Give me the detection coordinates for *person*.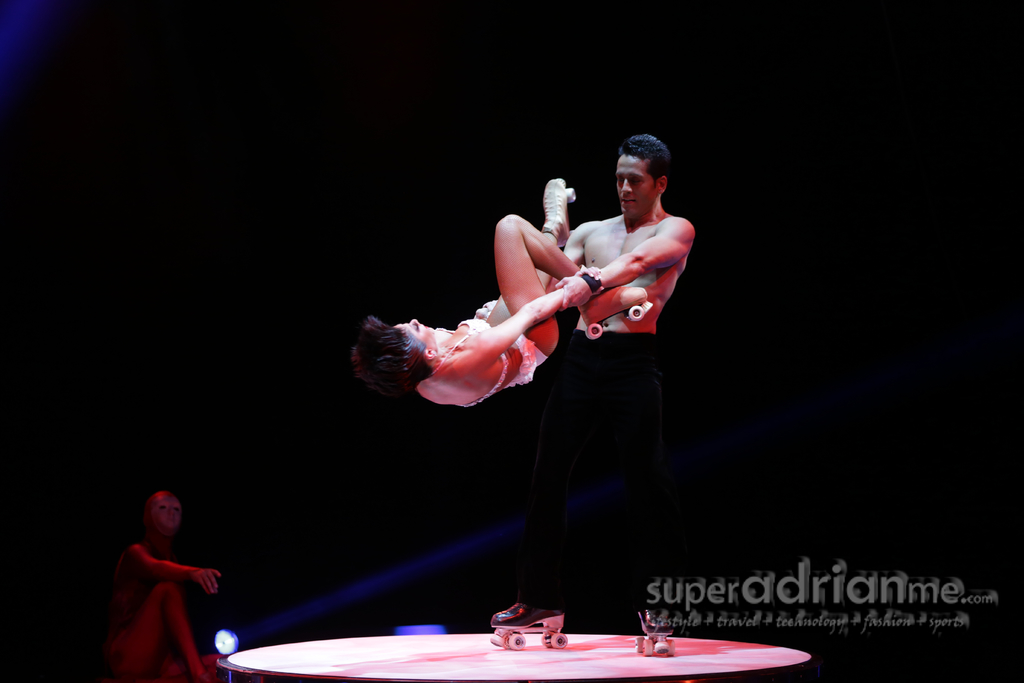
select_region(488, 126, 696, 635).
